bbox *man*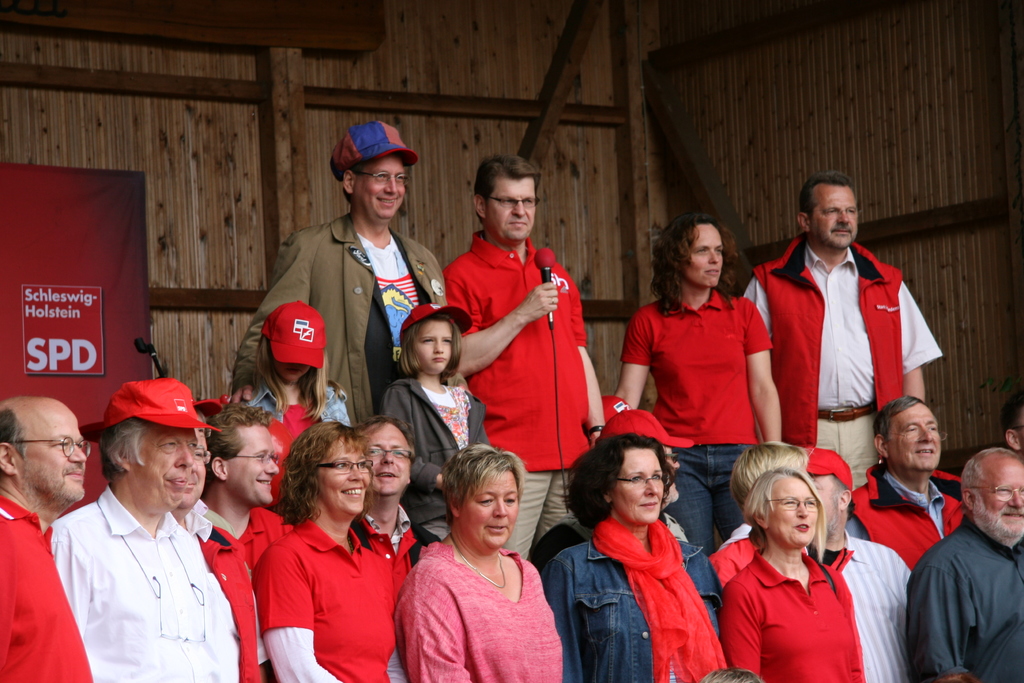
225:117:474:431
